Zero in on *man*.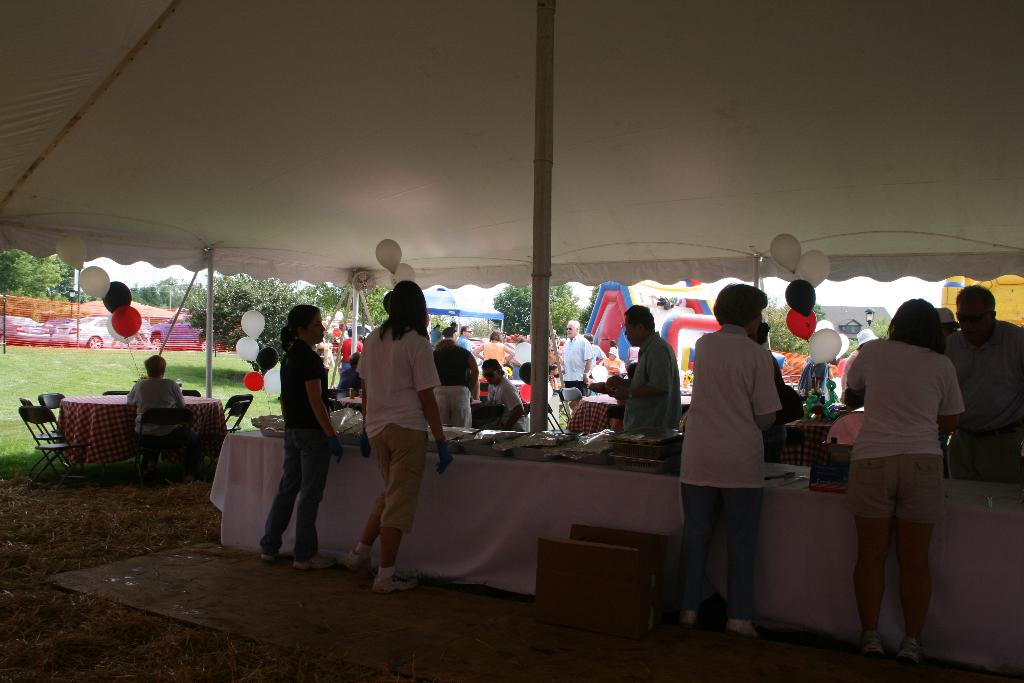
Zeroed in: (941, 281, 1023, 483).
